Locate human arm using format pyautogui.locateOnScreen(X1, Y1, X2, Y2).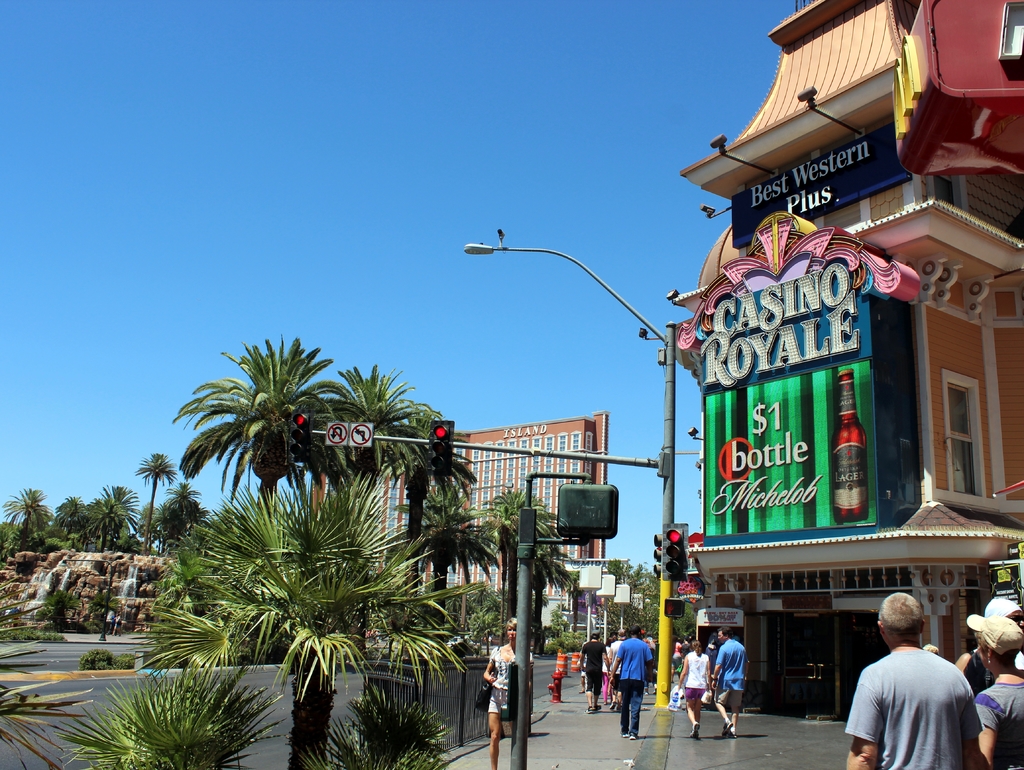
pyautogui.locateOnScreen(742, 651, 749, 684).
